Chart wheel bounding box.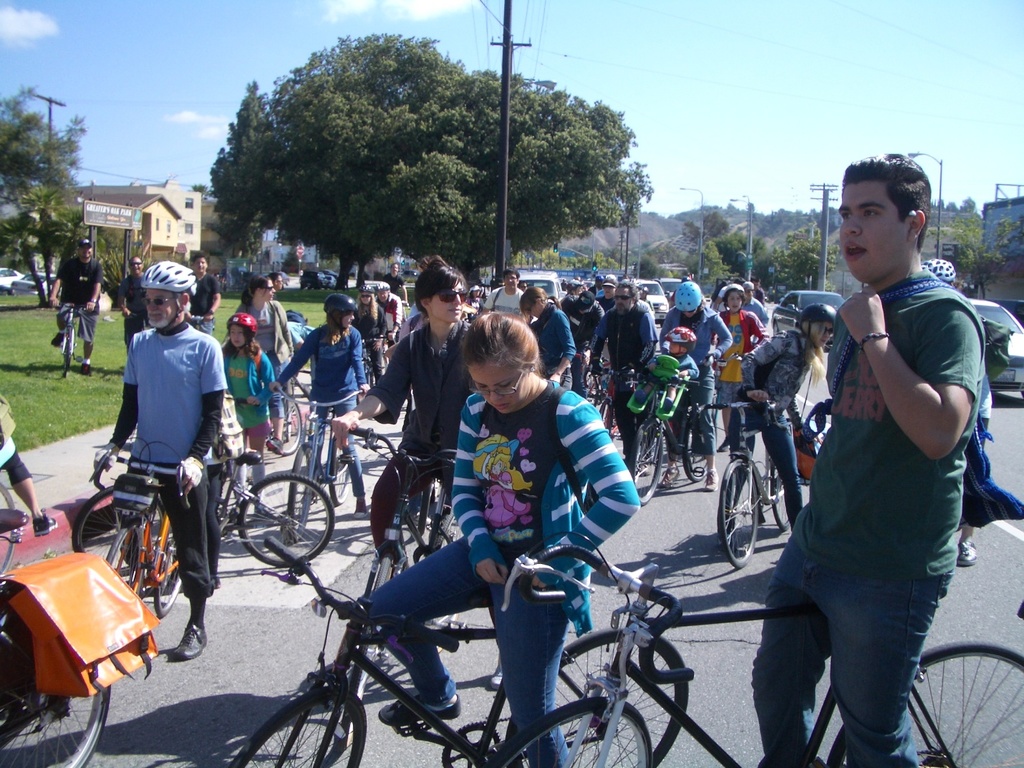
Charted: l=682, t=410, r=718, b=480.
